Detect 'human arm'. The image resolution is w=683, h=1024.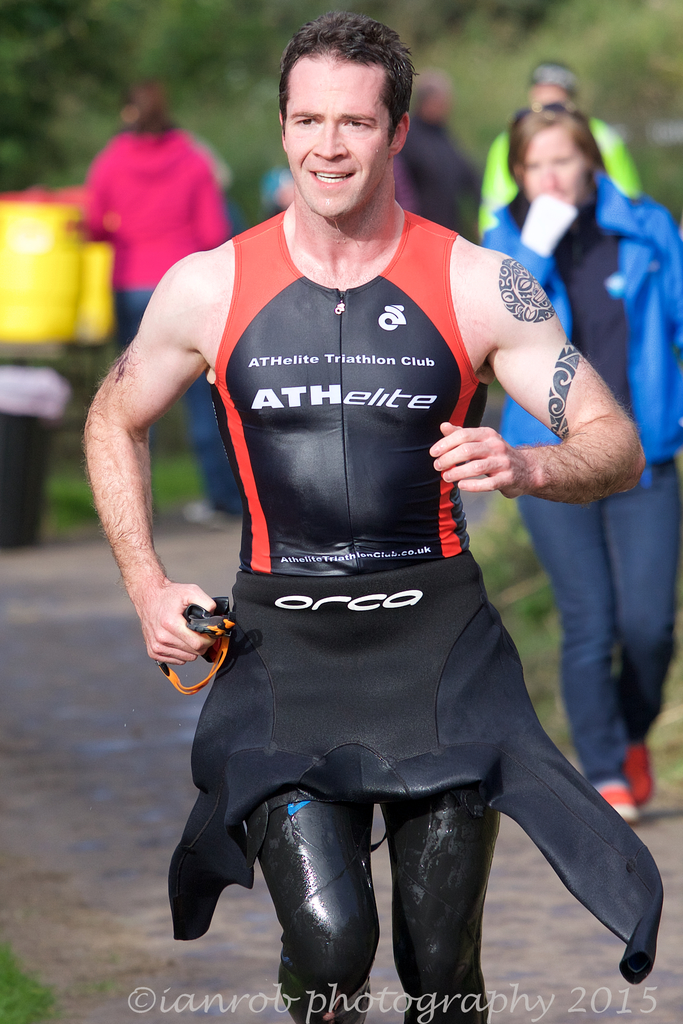
bbox=[74, 149, 113, 245].
